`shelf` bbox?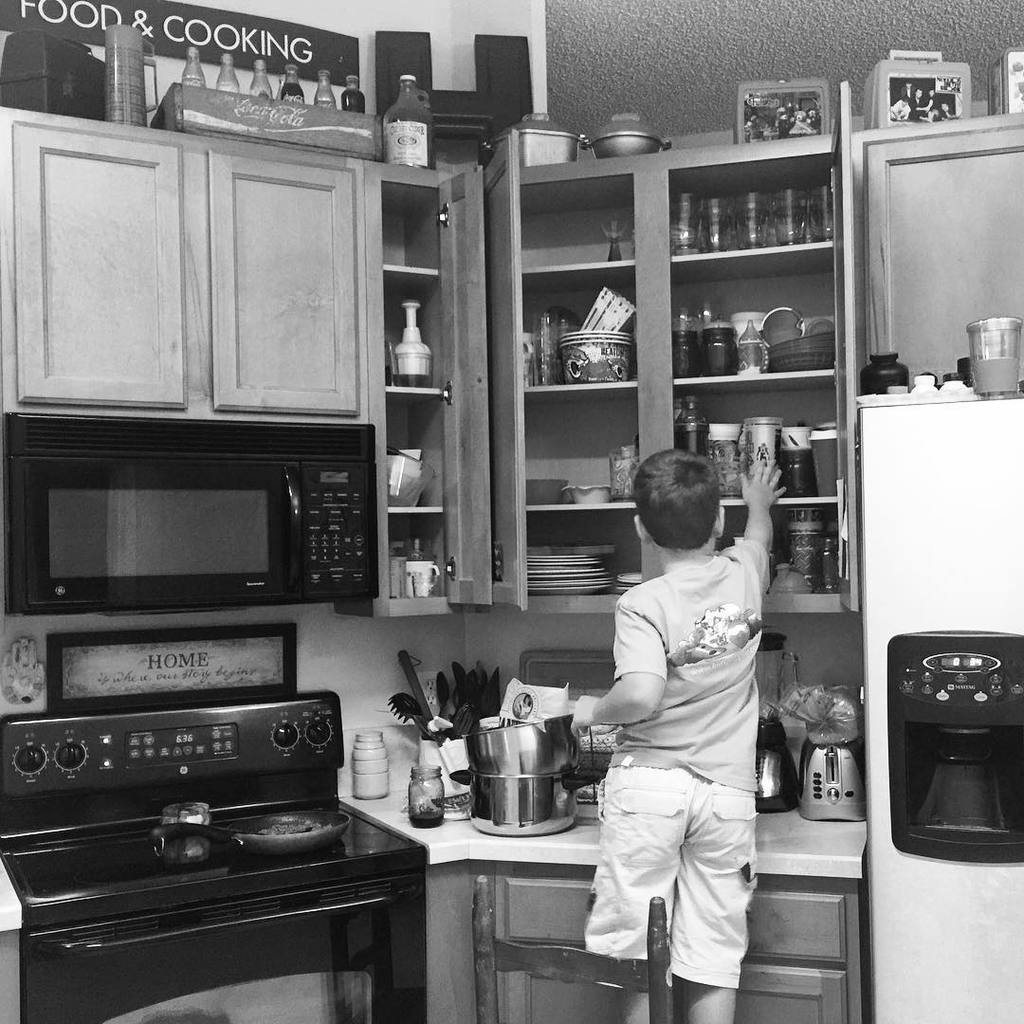
(366, 172, 449, 270)
